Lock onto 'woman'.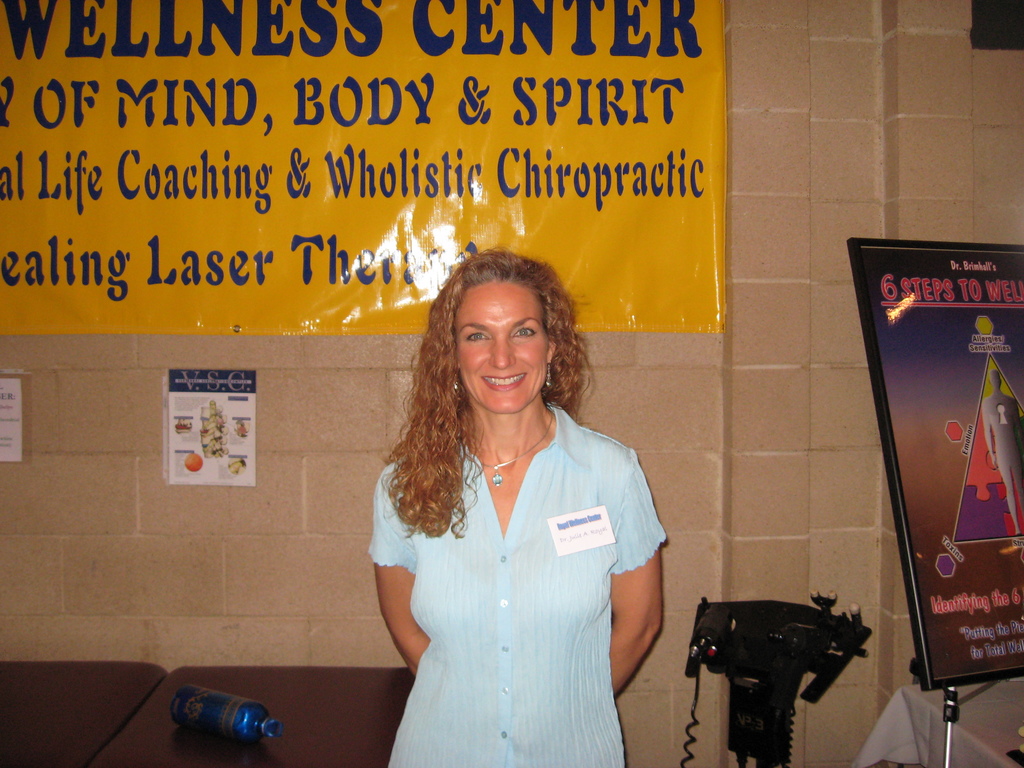
Locked: <box>351,242,681,767</box>.
